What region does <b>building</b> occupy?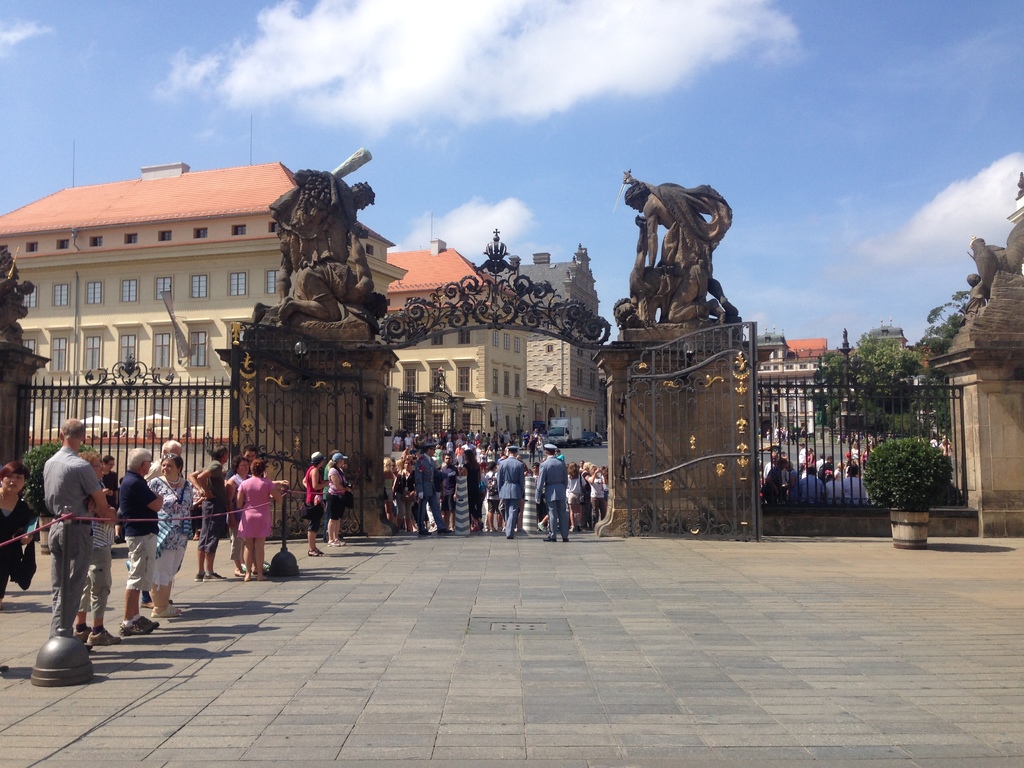
rect(746, 328, 835, 433).
